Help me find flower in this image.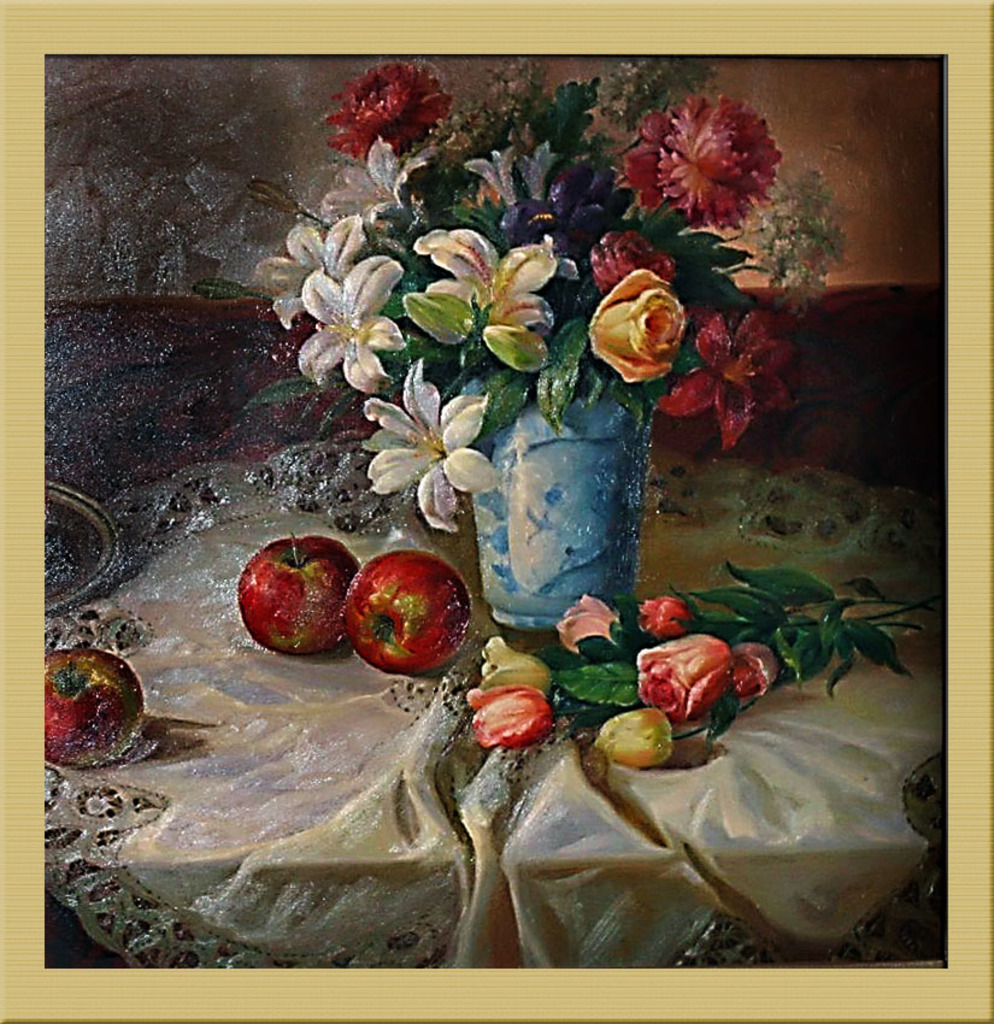
Found it: (400,230,588,372).
